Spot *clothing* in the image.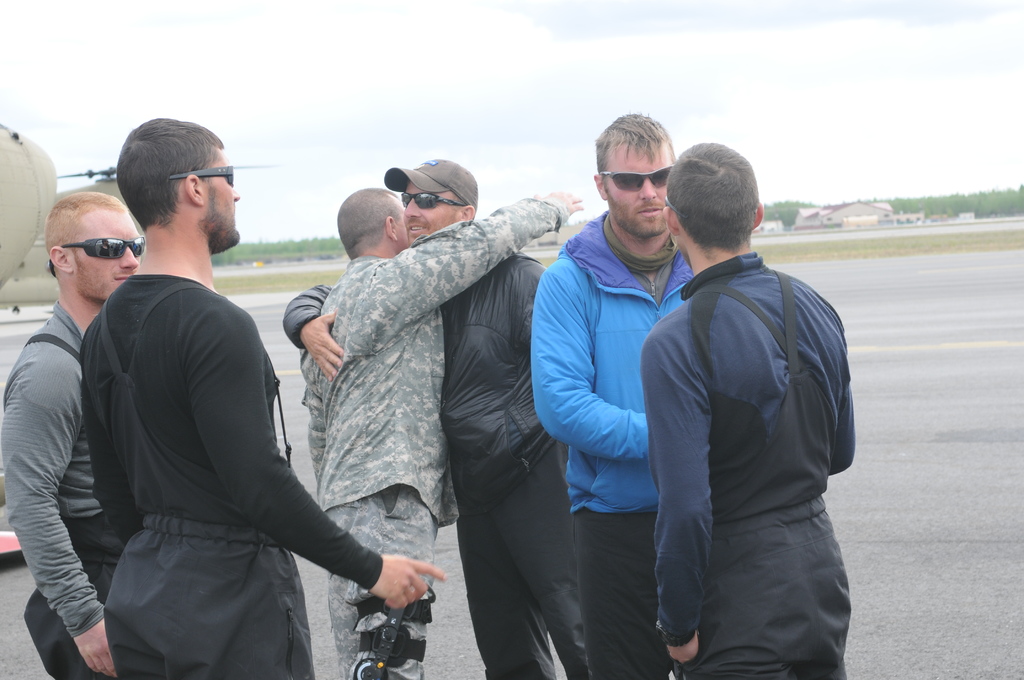
*clothing* found at <box>305,200,568,679</box>.
